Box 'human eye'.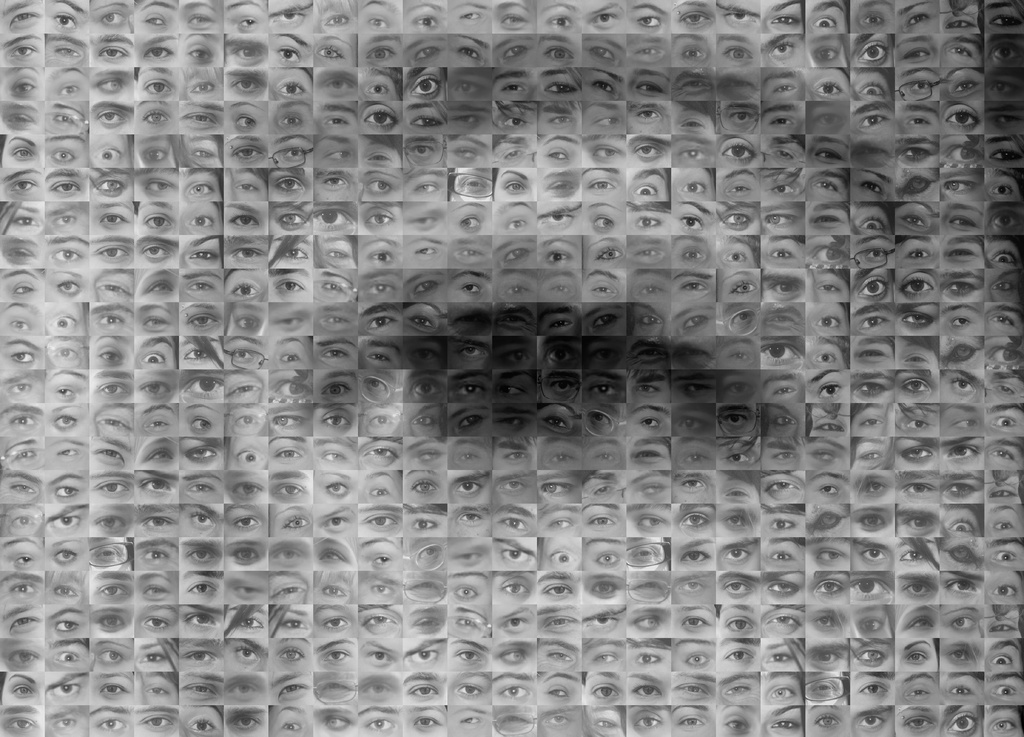
box(410, 515, 435, 532).
